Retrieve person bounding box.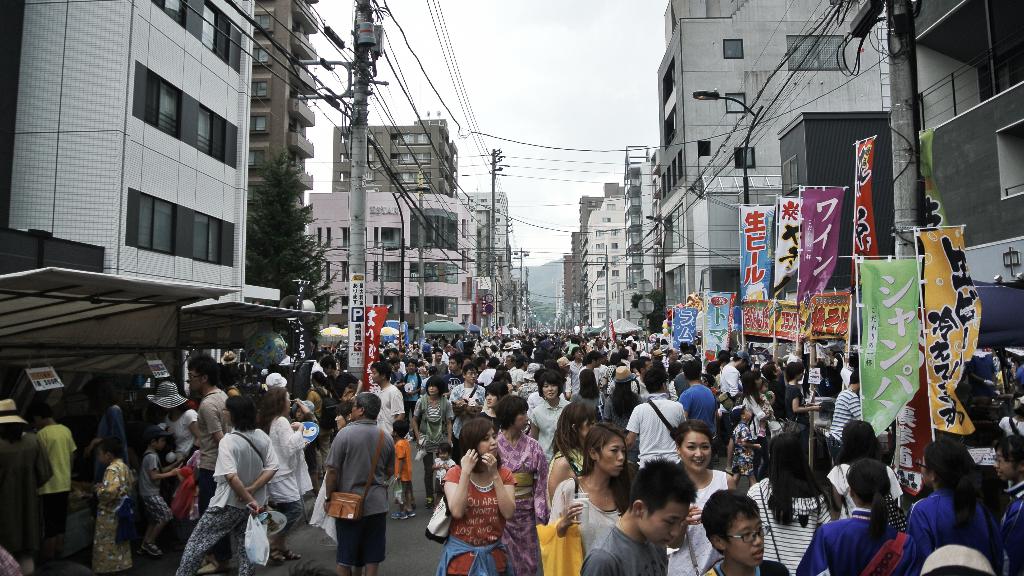
Bounding box: {"left": 527, "top": 371, "right": 572, "bottom": 432}.
